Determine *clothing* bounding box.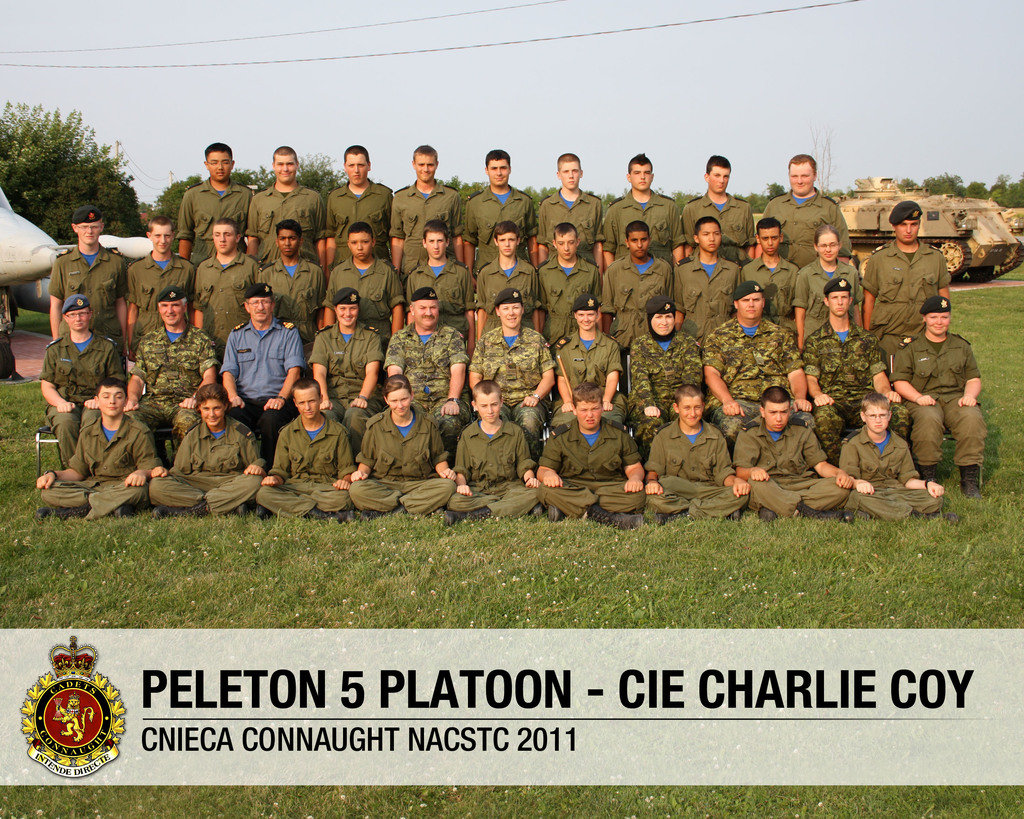
Determined: {"x1": 678, "y1": 189, "x2": 756, "y2": 267}.
